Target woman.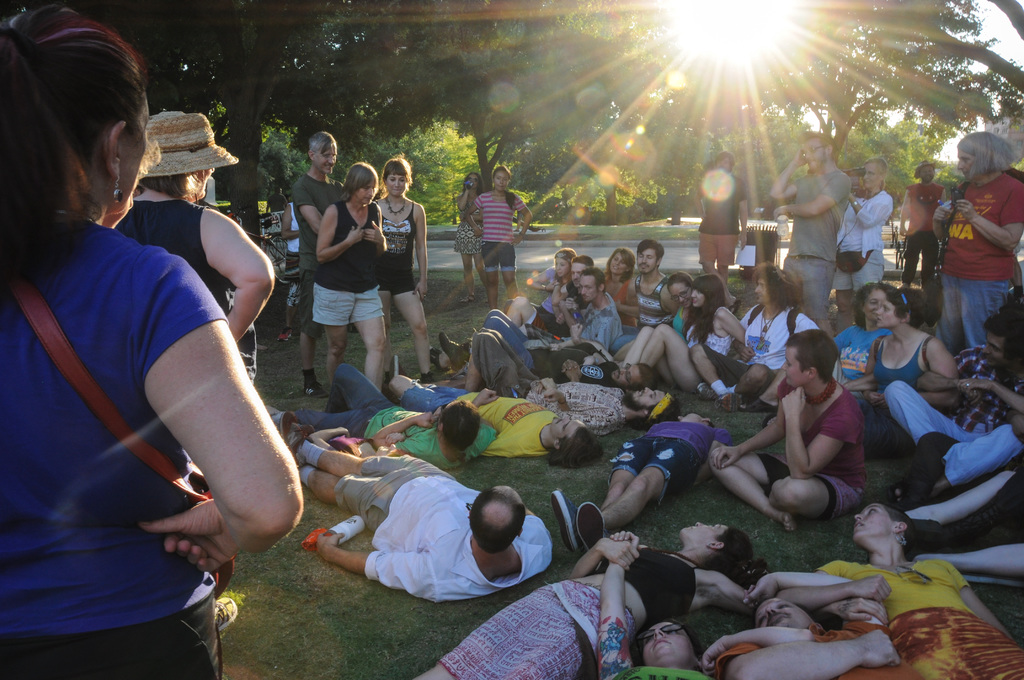
Target region: 375 153 442 384.
